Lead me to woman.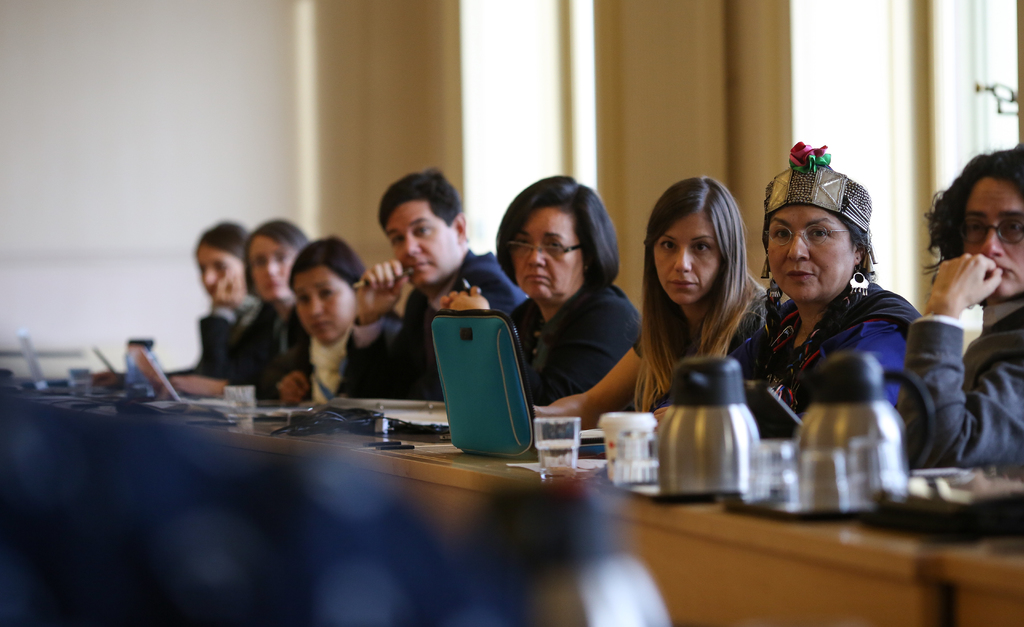
Lead to BBox(733, 154, 931, 485).
